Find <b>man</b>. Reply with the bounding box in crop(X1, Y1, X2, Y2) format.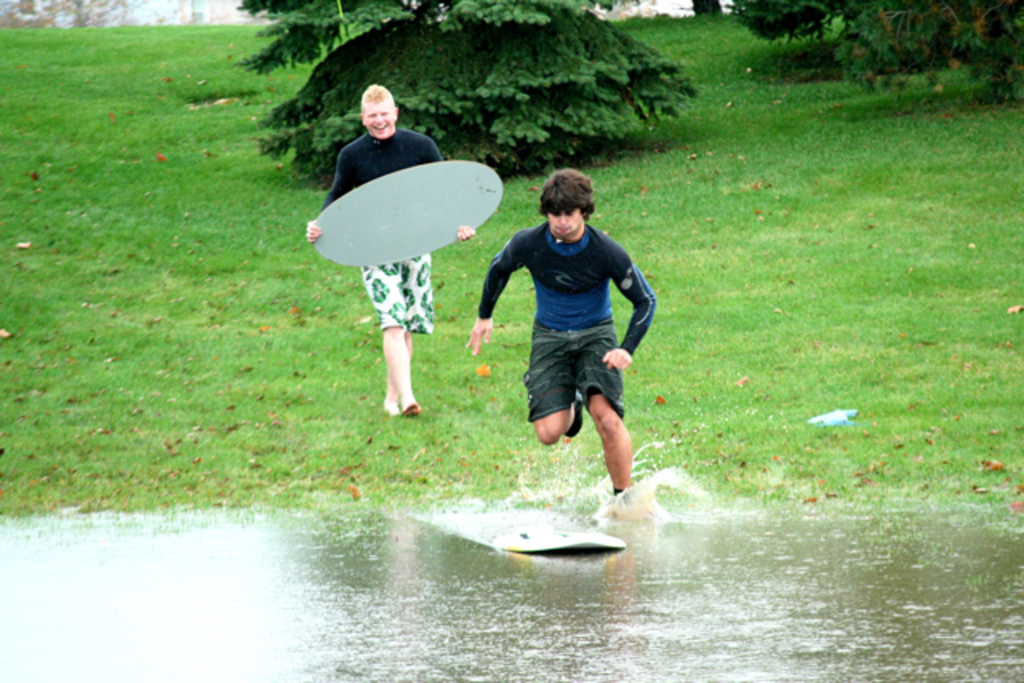
crop(462, 171, 662, 486).
